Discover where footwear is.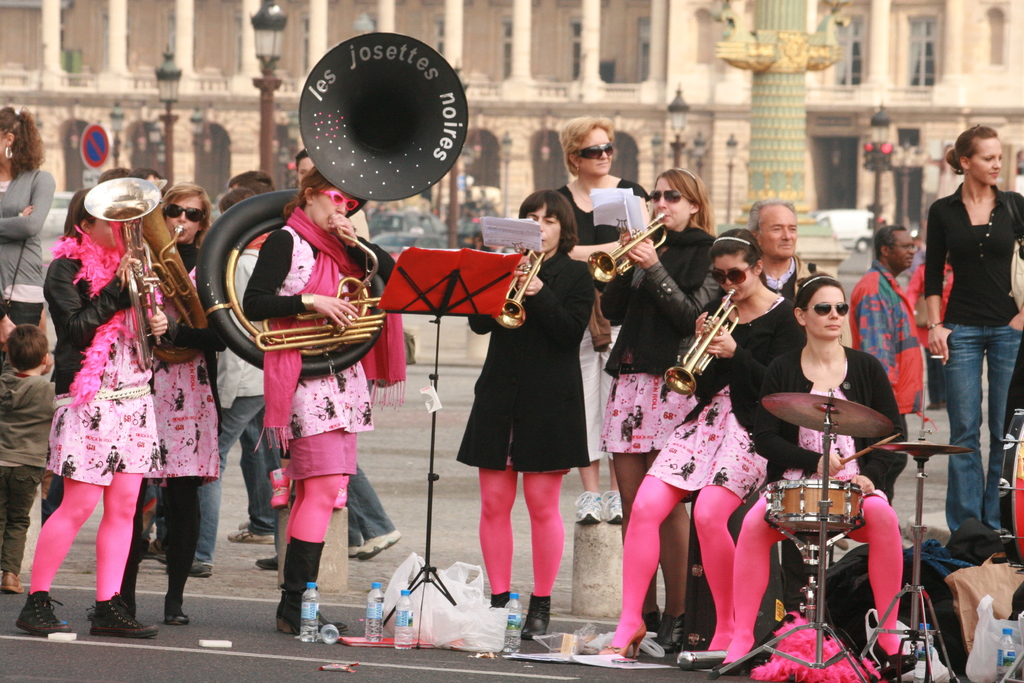
Discovered at 346/549/364/557.
